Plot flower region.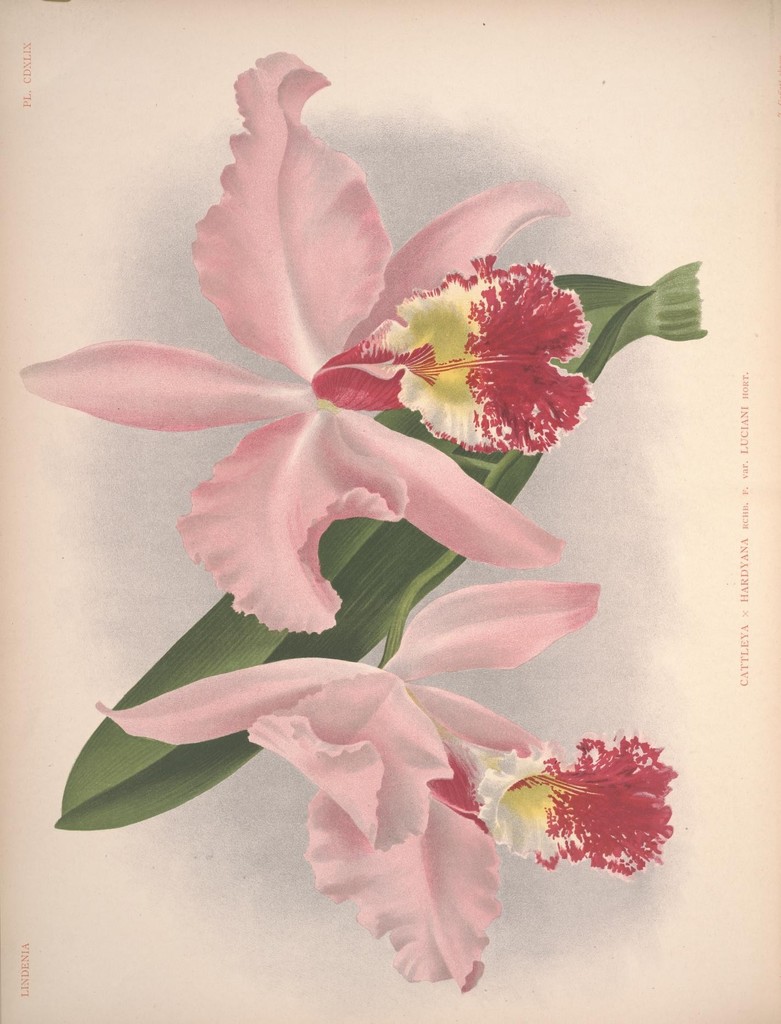
Plotted at (15, 52, 568, 643).
